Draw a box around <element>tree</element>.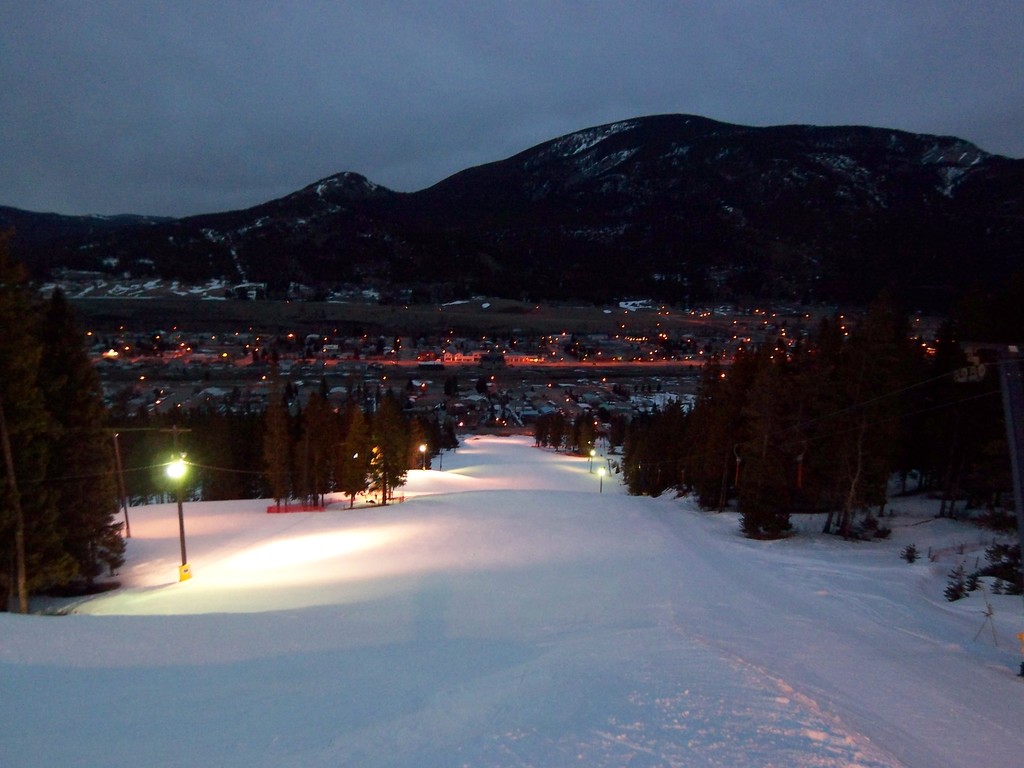
x1=339, y1=411, x2=371, y2=509.
